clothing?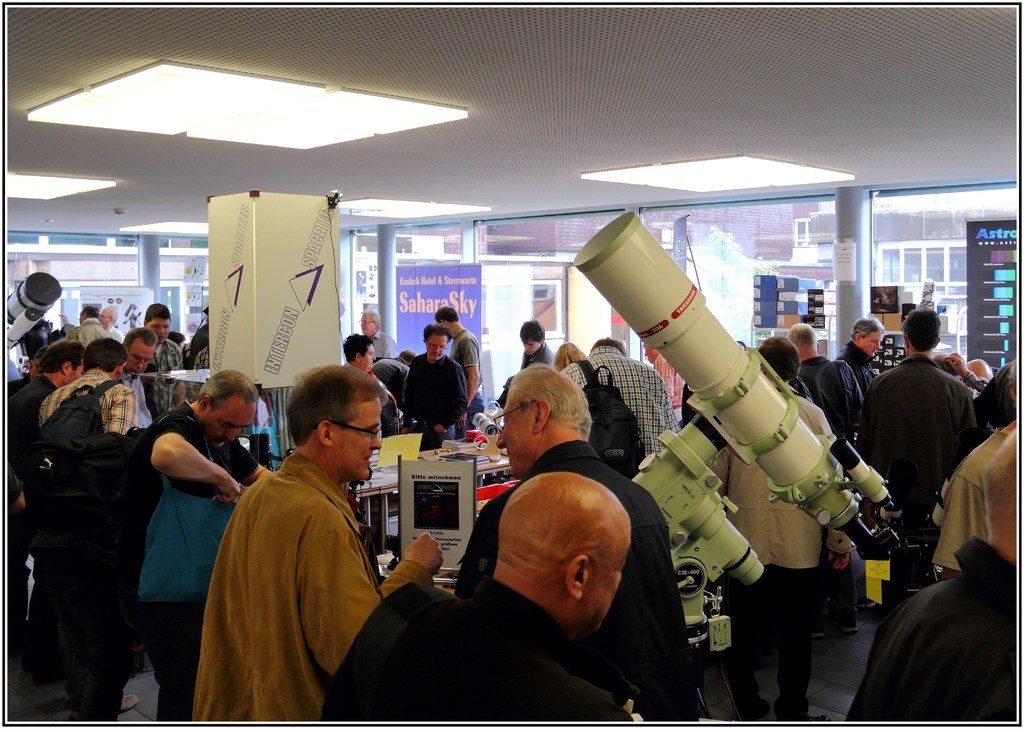
<bbox>849, 538, 1017, 725</bbox>
